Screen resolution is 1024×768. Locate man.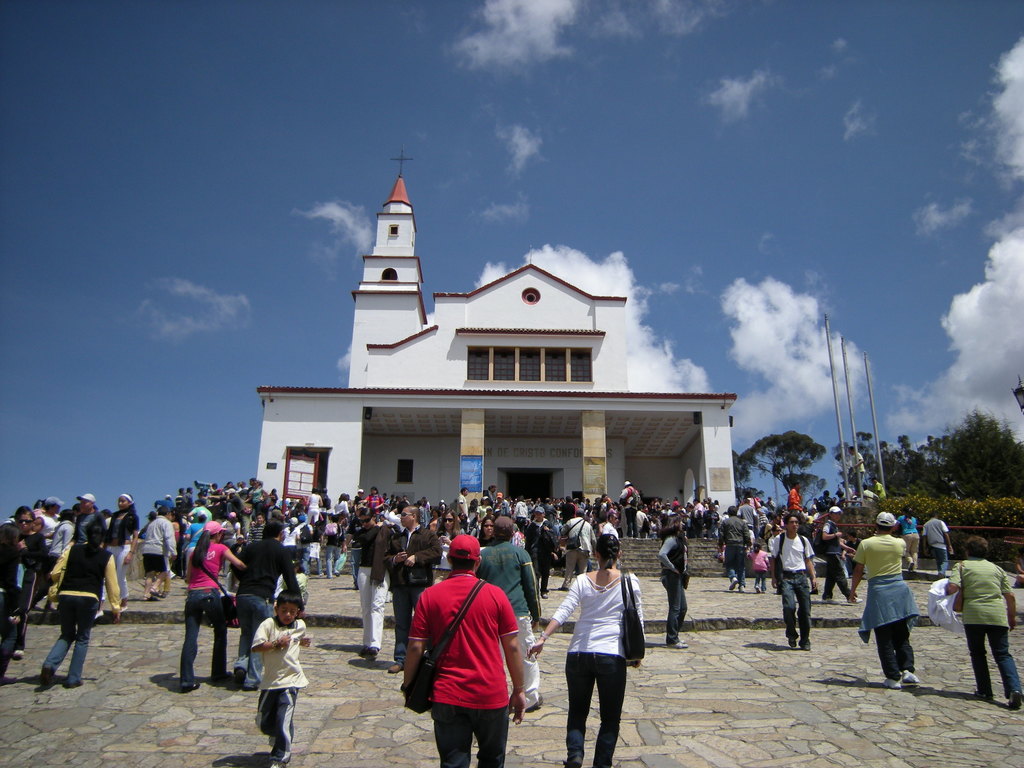
locate(875, 476, 885, 498).
